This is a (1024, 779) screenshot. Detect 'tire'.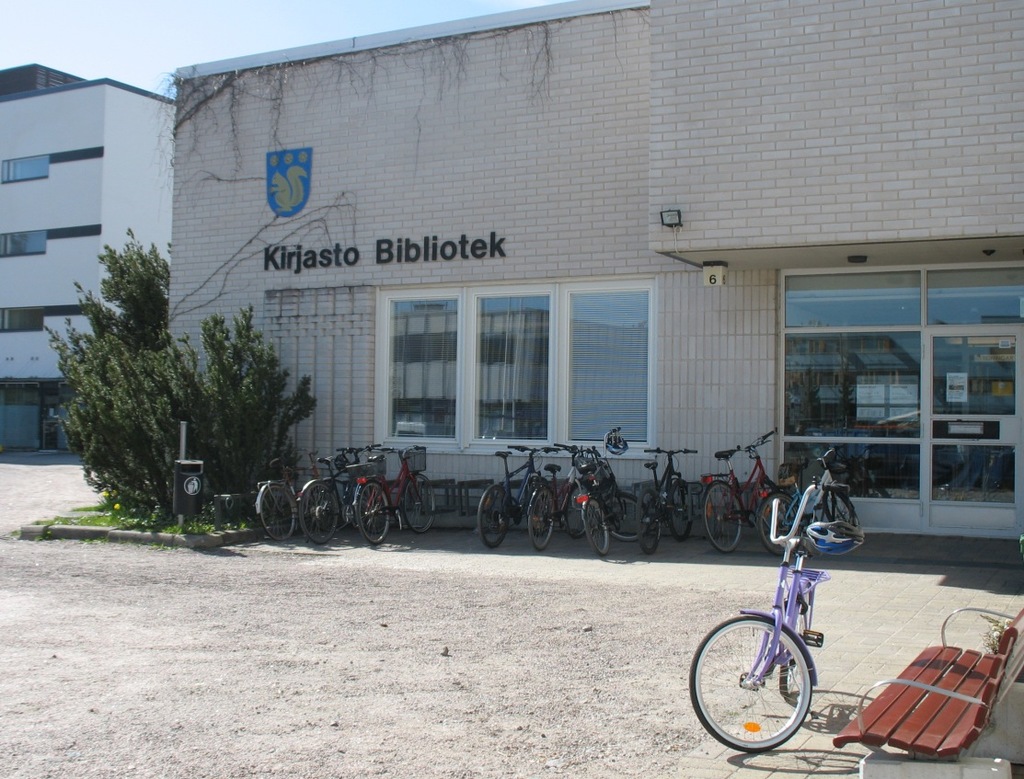
[354,482,387,544].
